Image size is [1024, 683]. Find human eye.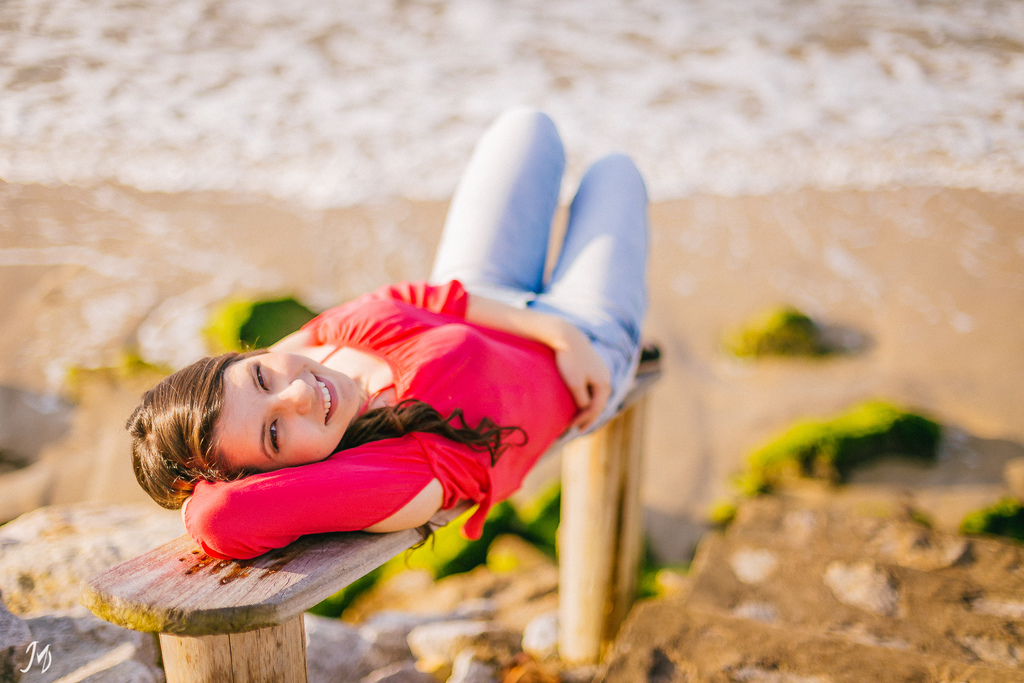
<bbox>253, 360, 269, 391</bbox>.
